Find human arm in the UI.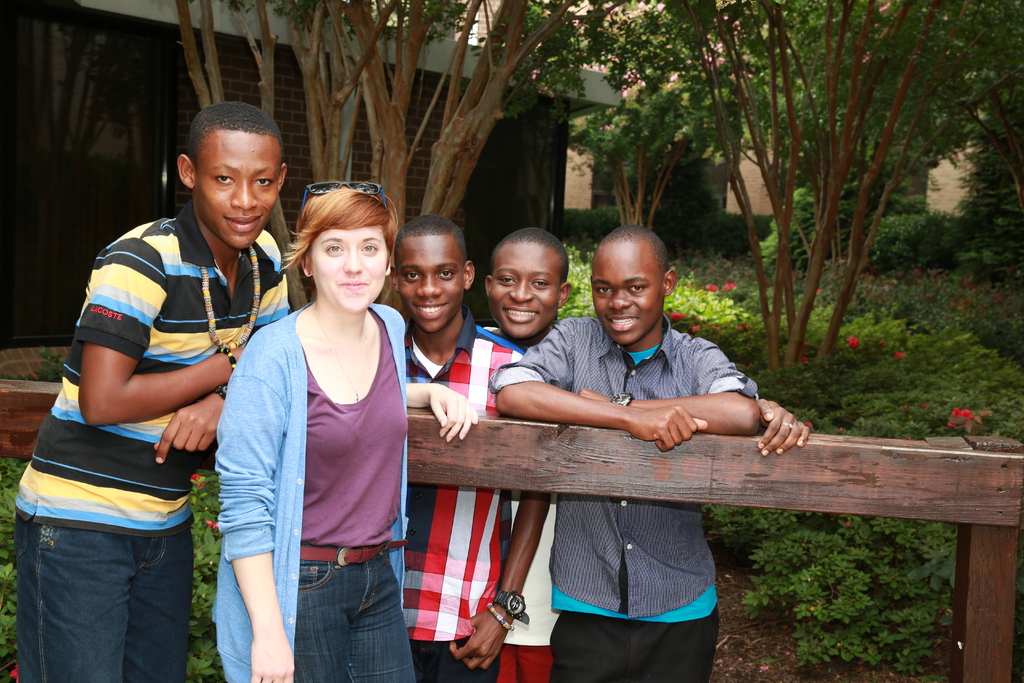
UI element at {"x1": 579, "y1": 342, "x2": 769, "y2": 436}.
